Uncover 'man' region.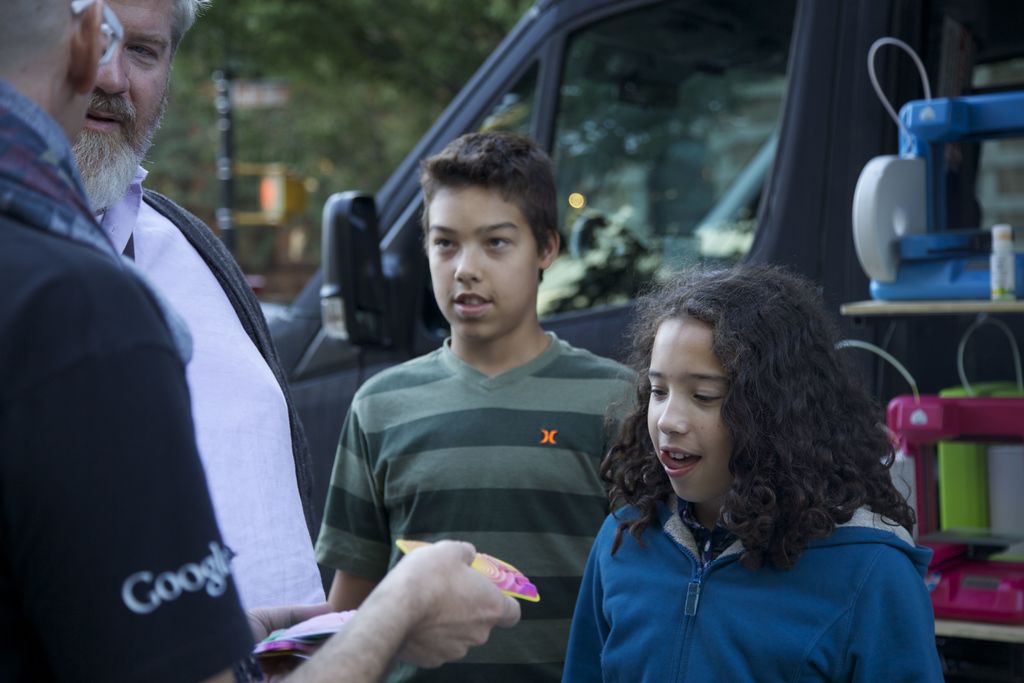
Uncovered: crop(61, 0, 337, 628).
